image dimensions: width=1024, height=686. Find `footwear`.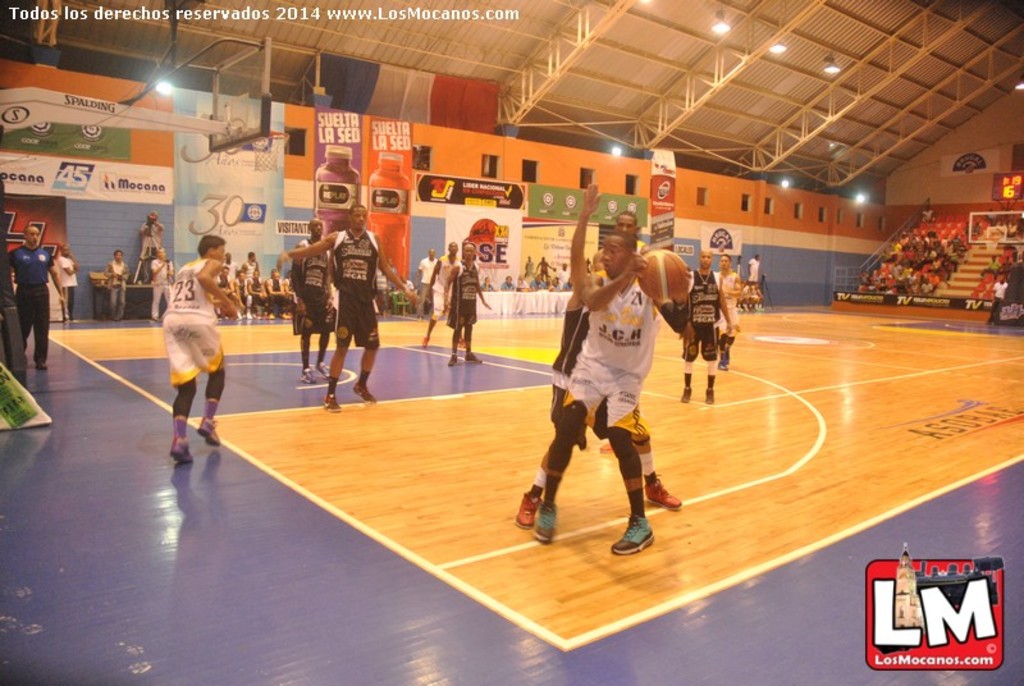
l=646, t=479, r=682, b=509.
